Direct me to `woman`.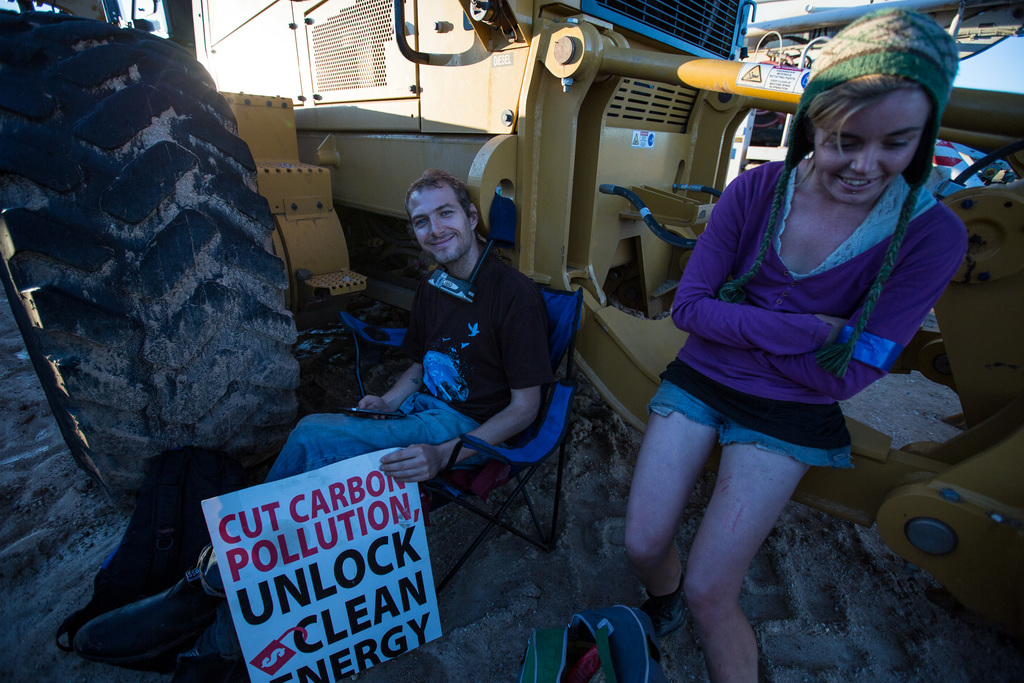
Direction: select_region(620, 39, 972, 648).
